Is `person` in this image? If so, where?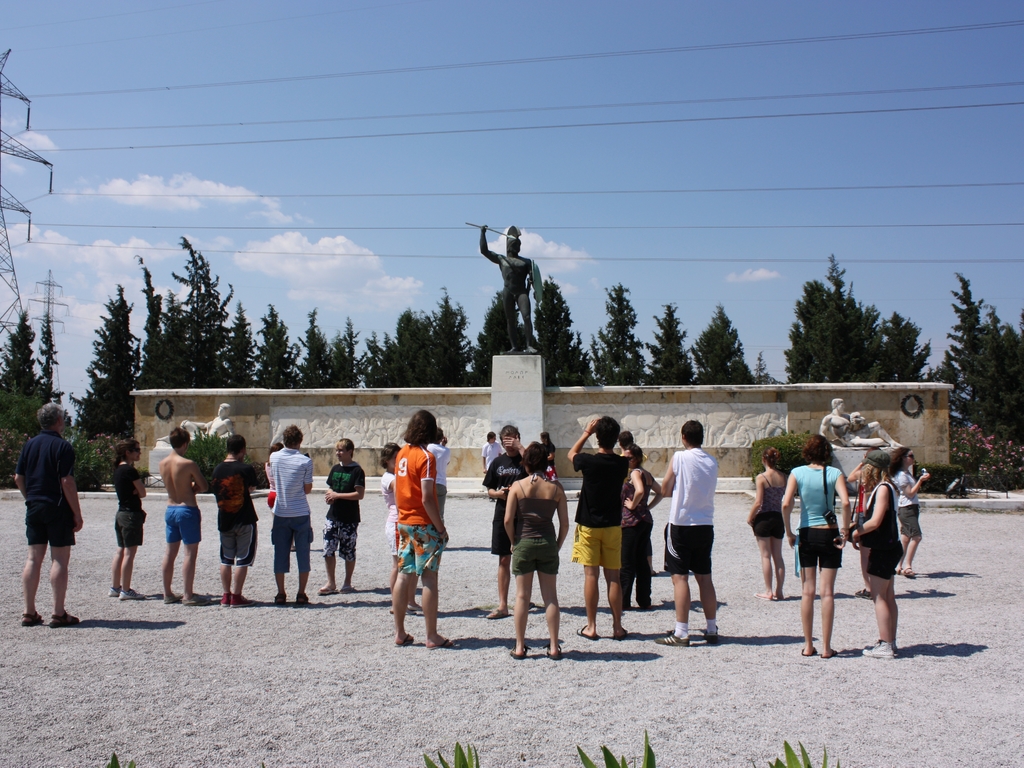
Yes, at {"x1": 269, "y1": 422, "x2": 314, "y2": 603}.
